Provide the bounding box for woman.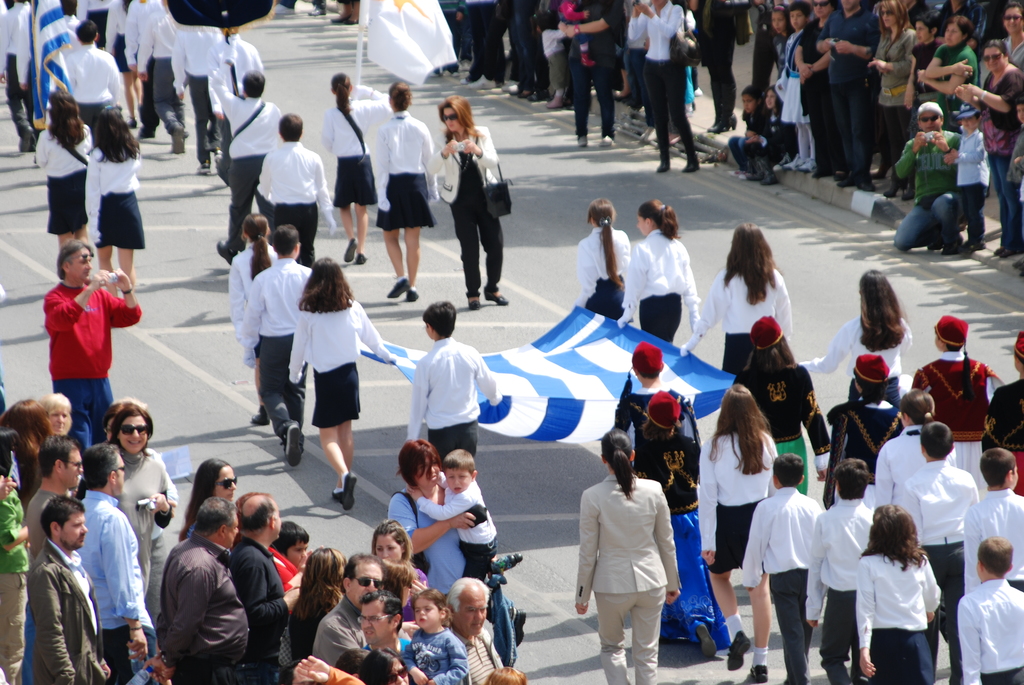
[left=796, top=0, right=845, bottom=177].
